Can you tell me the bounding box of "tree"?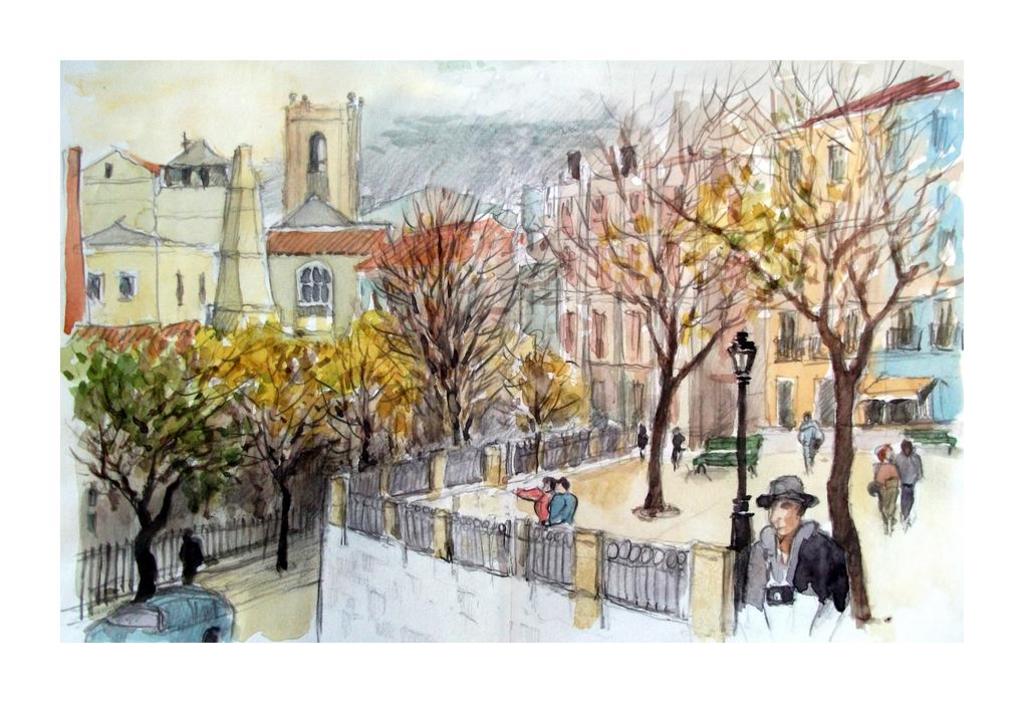
box(370, 172, 533, 455).
